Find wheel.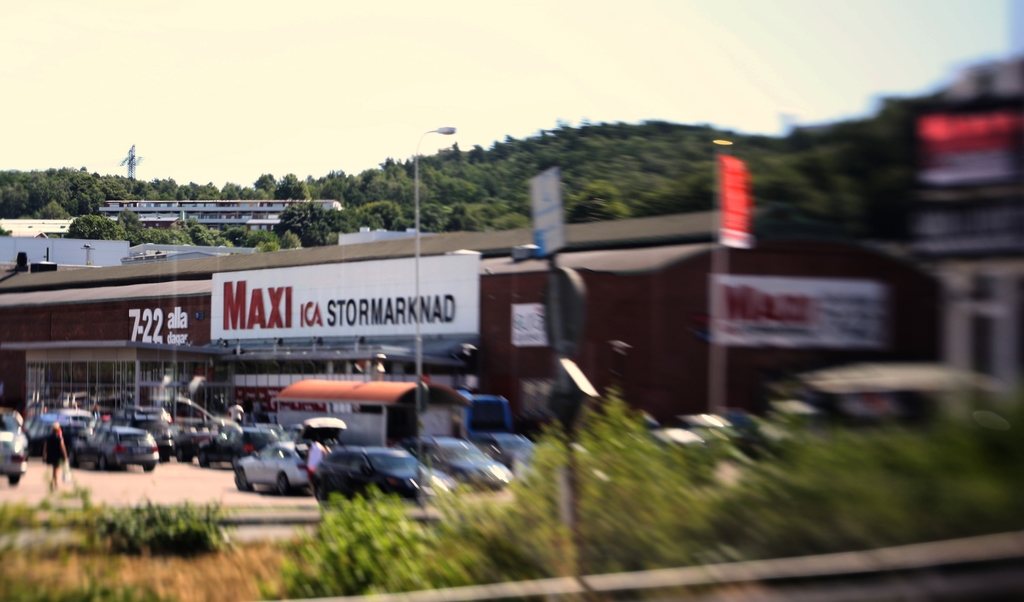
bbox=(66, 450, 75, 466).
